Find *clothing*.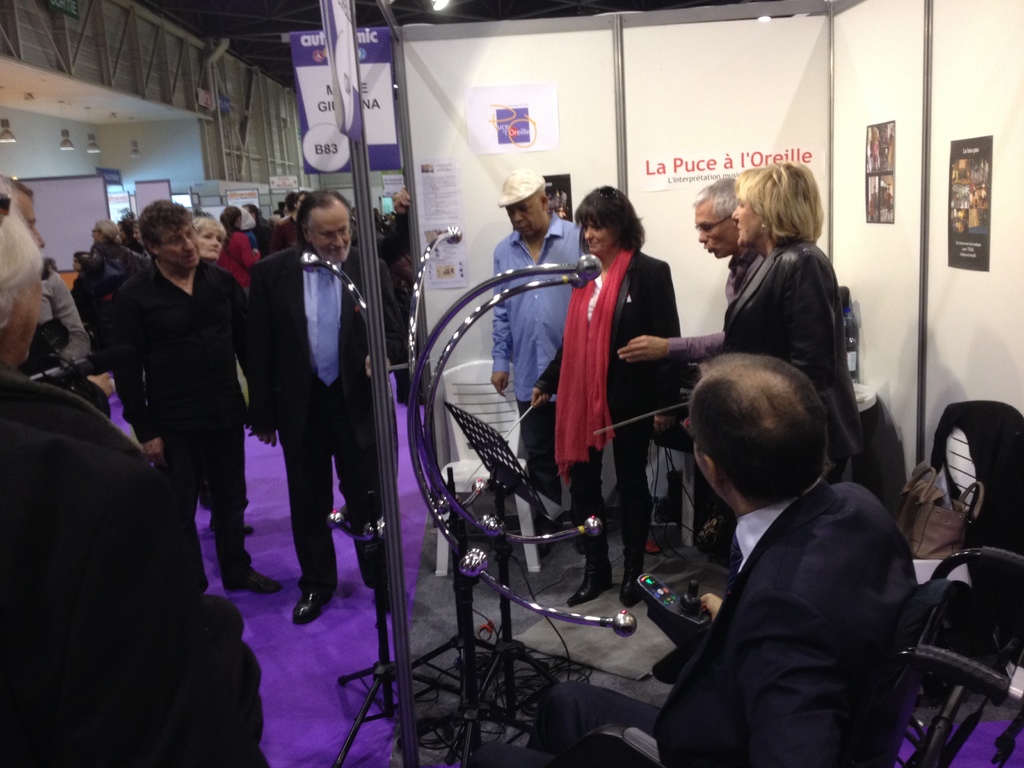
detection(0, 378, 260, 767).
